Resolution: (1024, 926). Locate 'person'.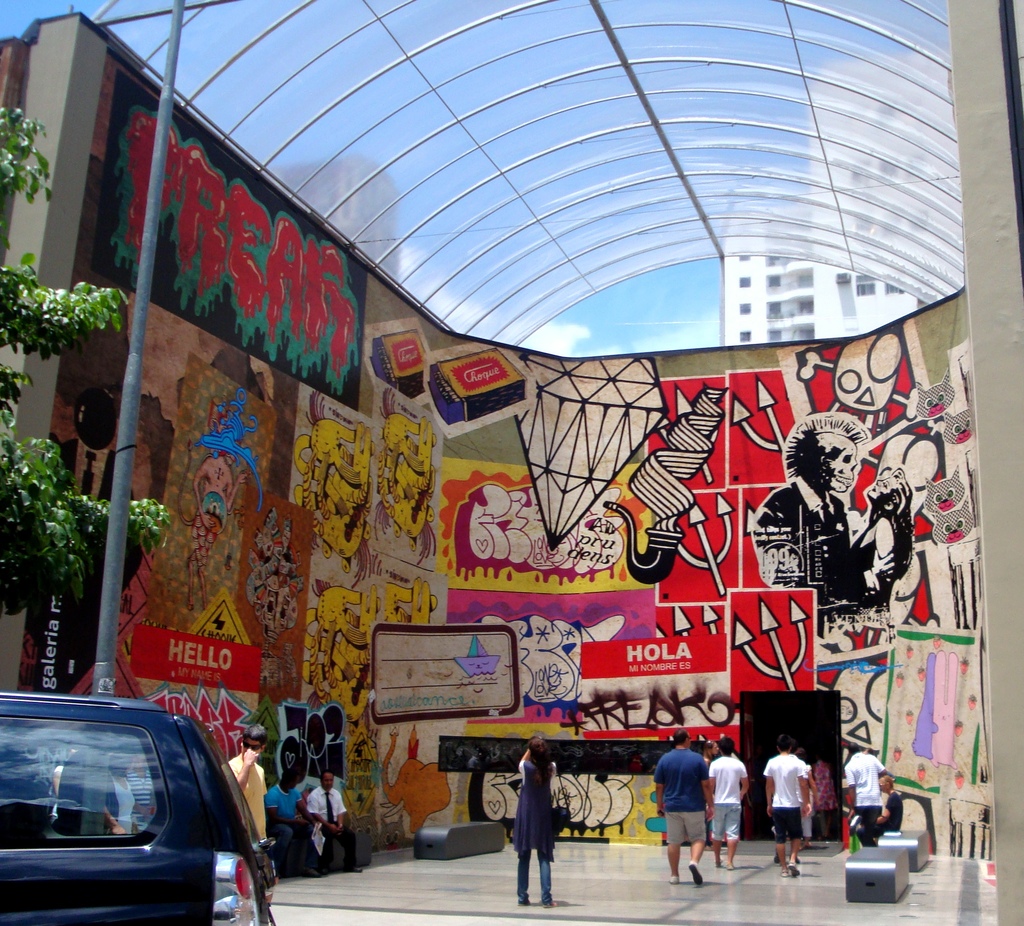
[652, 728, 713, 881].
